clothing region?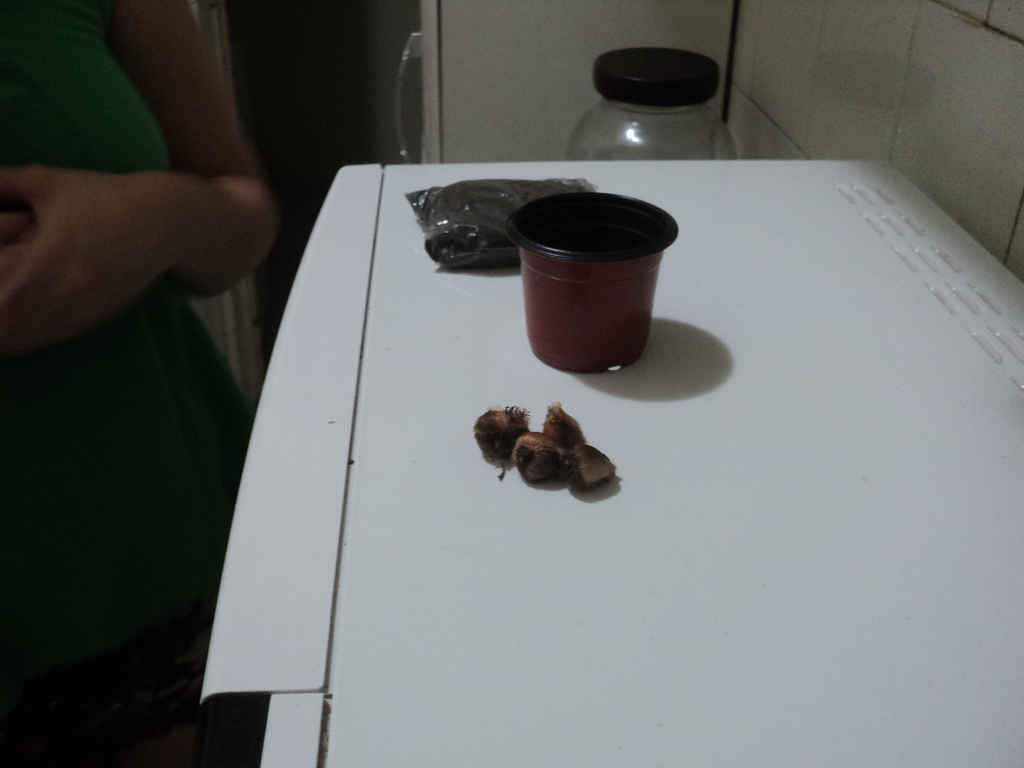
0/3/255/764
